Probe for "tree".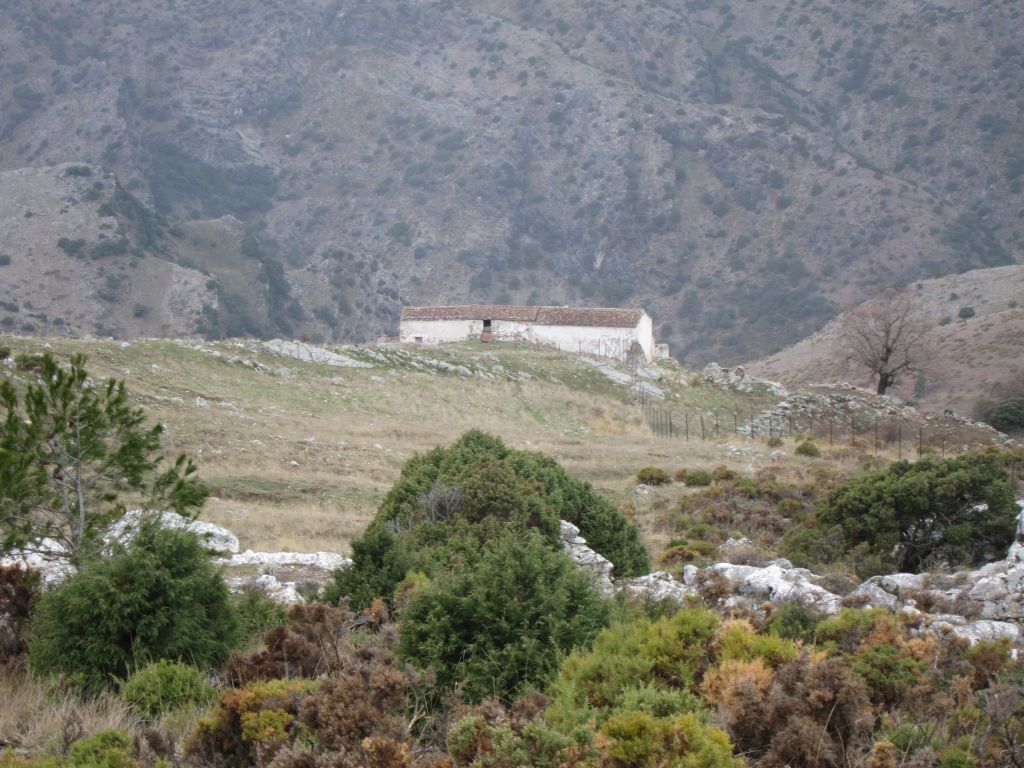
Probe result: bbox(0, 342, 217, 584).
